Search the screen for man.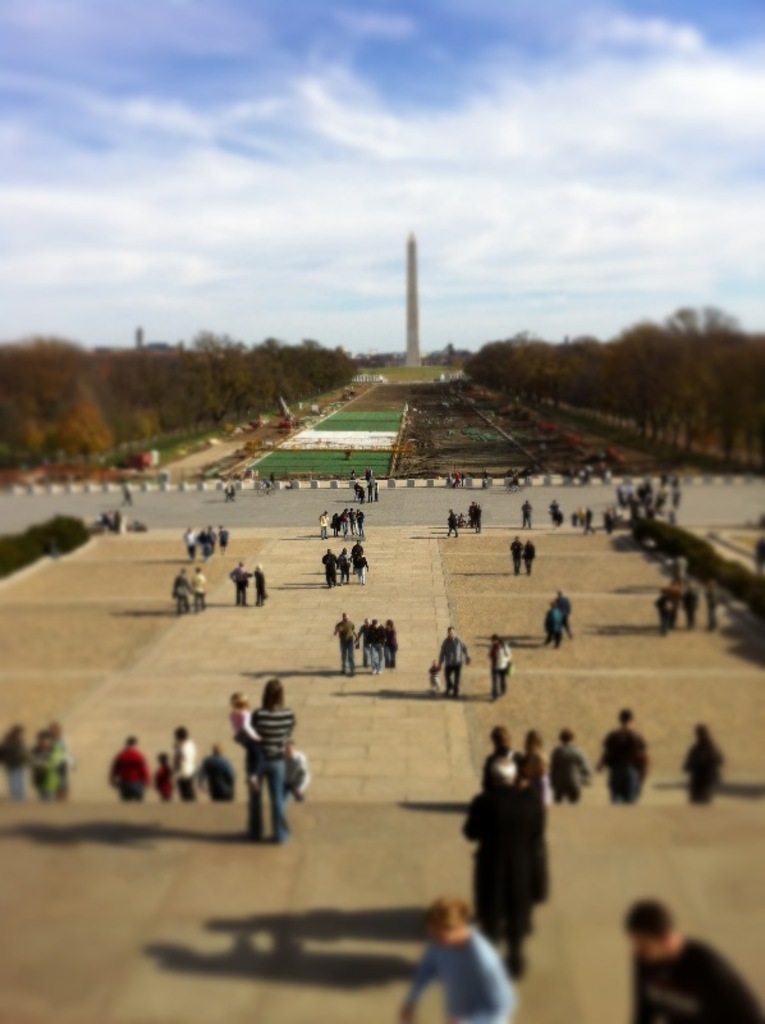
Found at pyautogui.locateOnScreen(164, 721, 200, 810).
